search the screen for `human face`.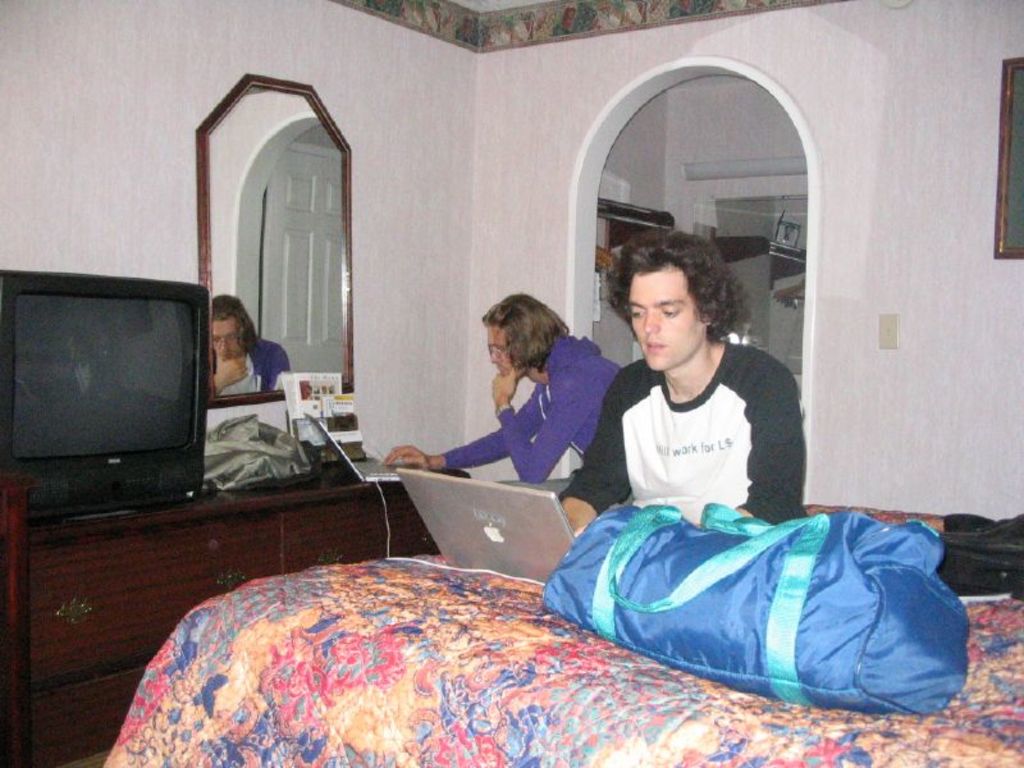
Found at box=[490, 329, 518, 376].
